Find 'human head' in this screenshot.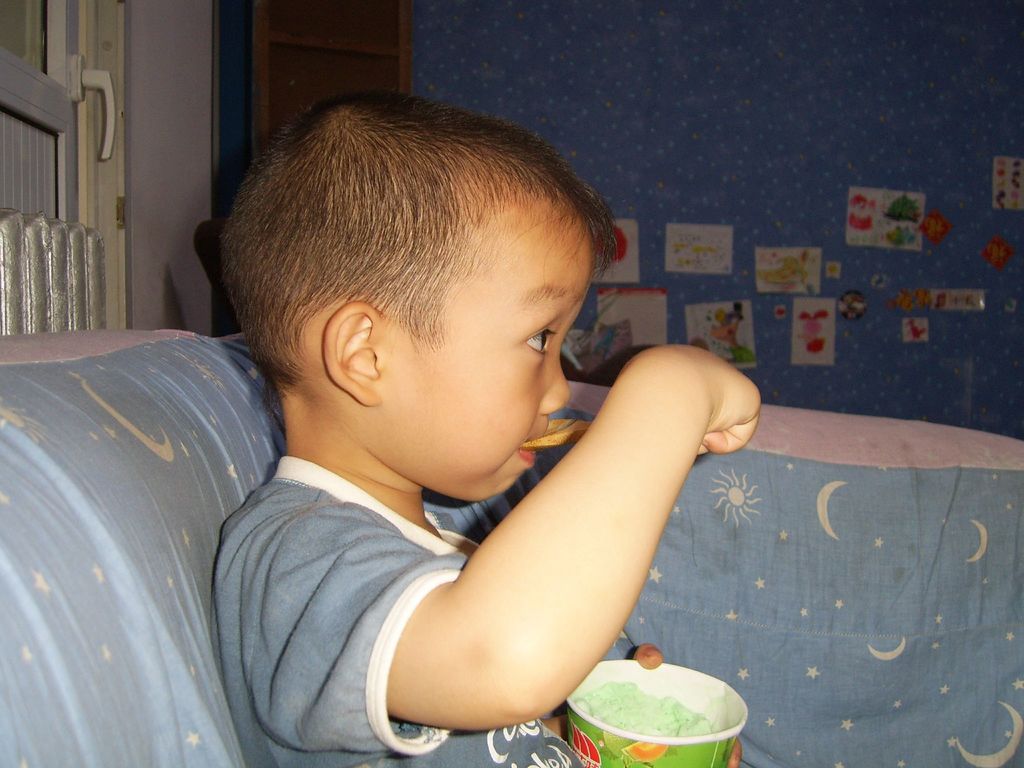
The bounding box for 'human head' is (left=195, top=100, right=634, bottom=481).
